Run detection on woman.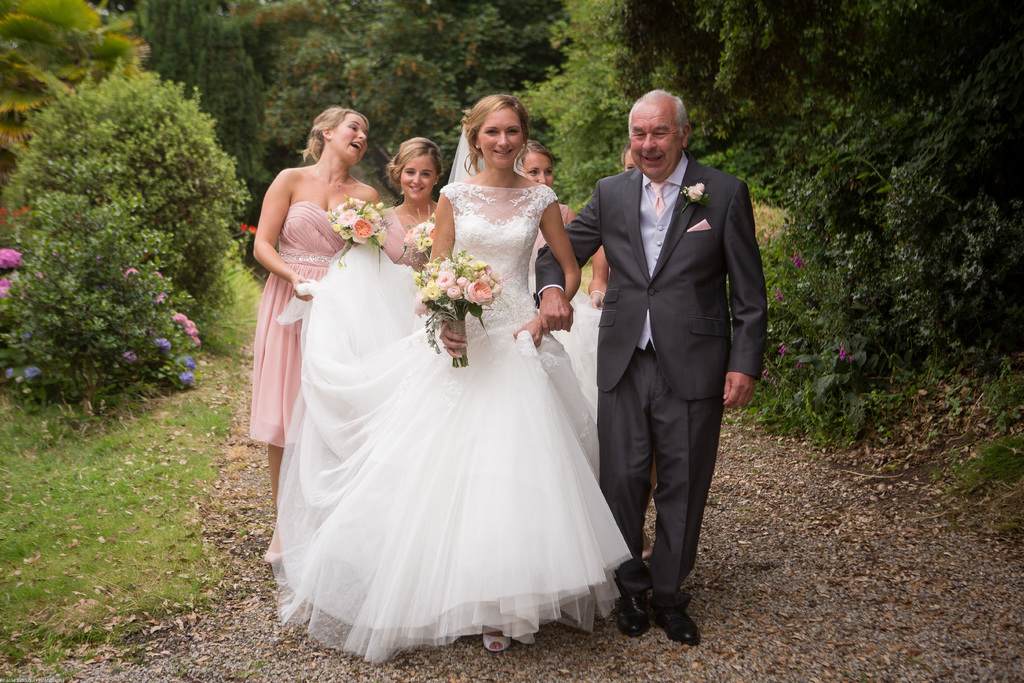
Result: x1=262 y1=85 x2=625 y2=656.
